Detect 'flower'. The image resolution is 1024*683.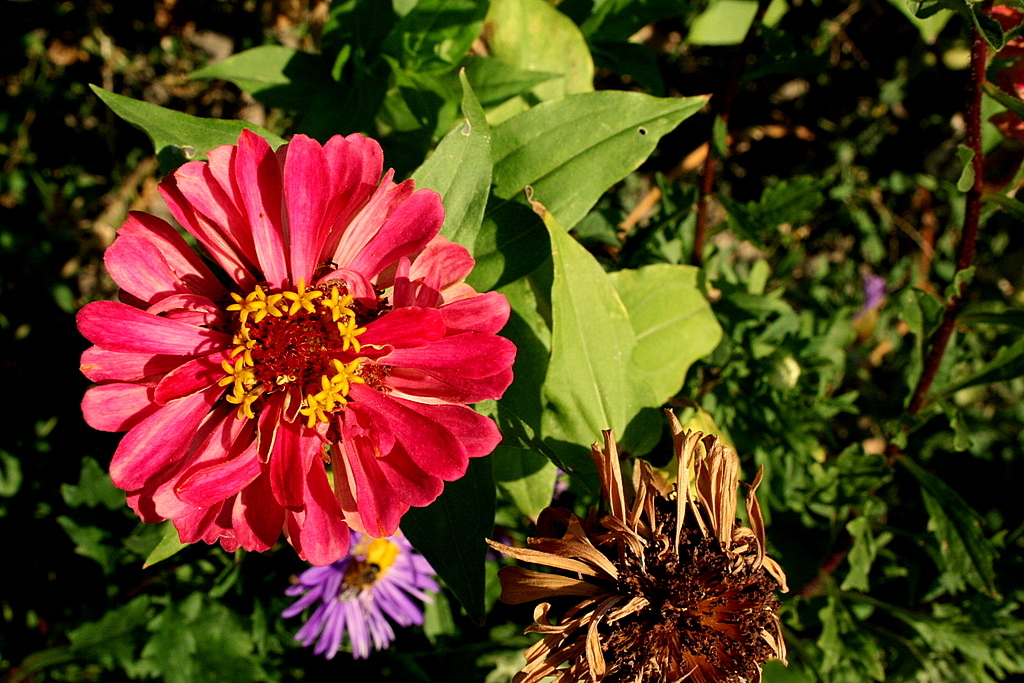
{"left": 63, "top": 116, "right": 514, "bottom": 583}.
